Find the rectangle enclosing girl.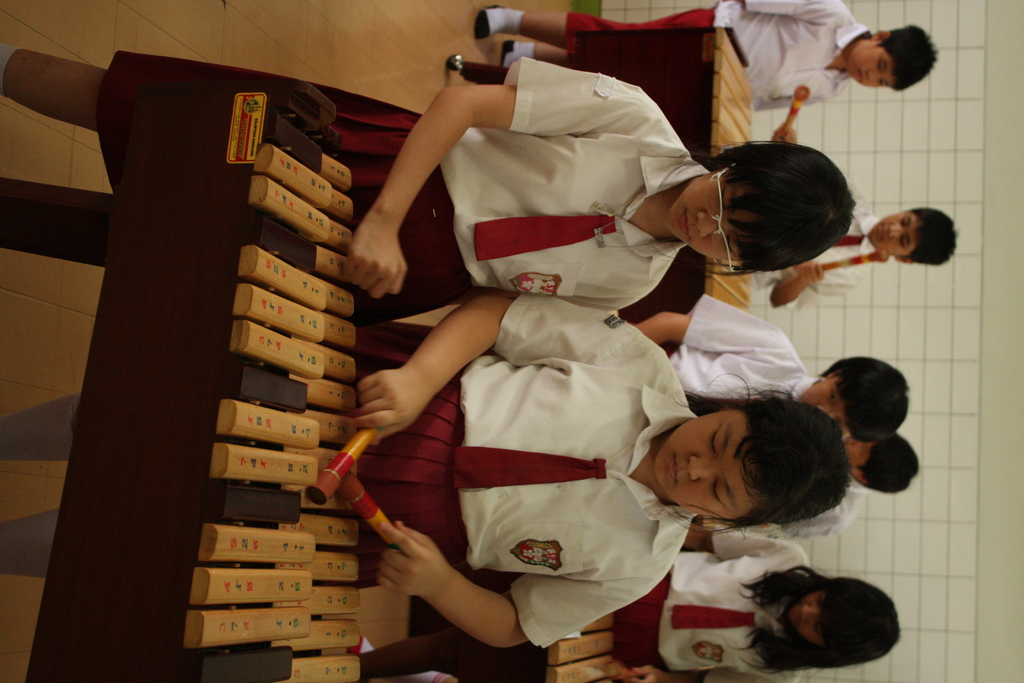
0, 42, 859, 331.
